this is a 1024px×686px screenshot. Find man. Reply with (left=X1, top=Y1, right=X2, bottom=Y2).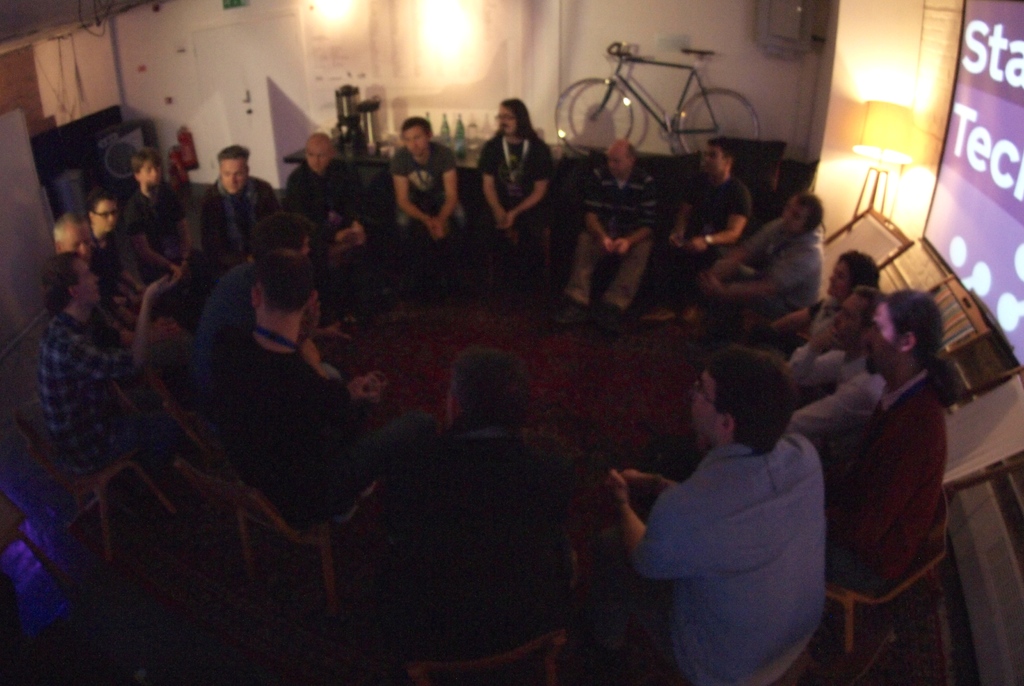
(left=653, top=138, right=750, bottom=330).
